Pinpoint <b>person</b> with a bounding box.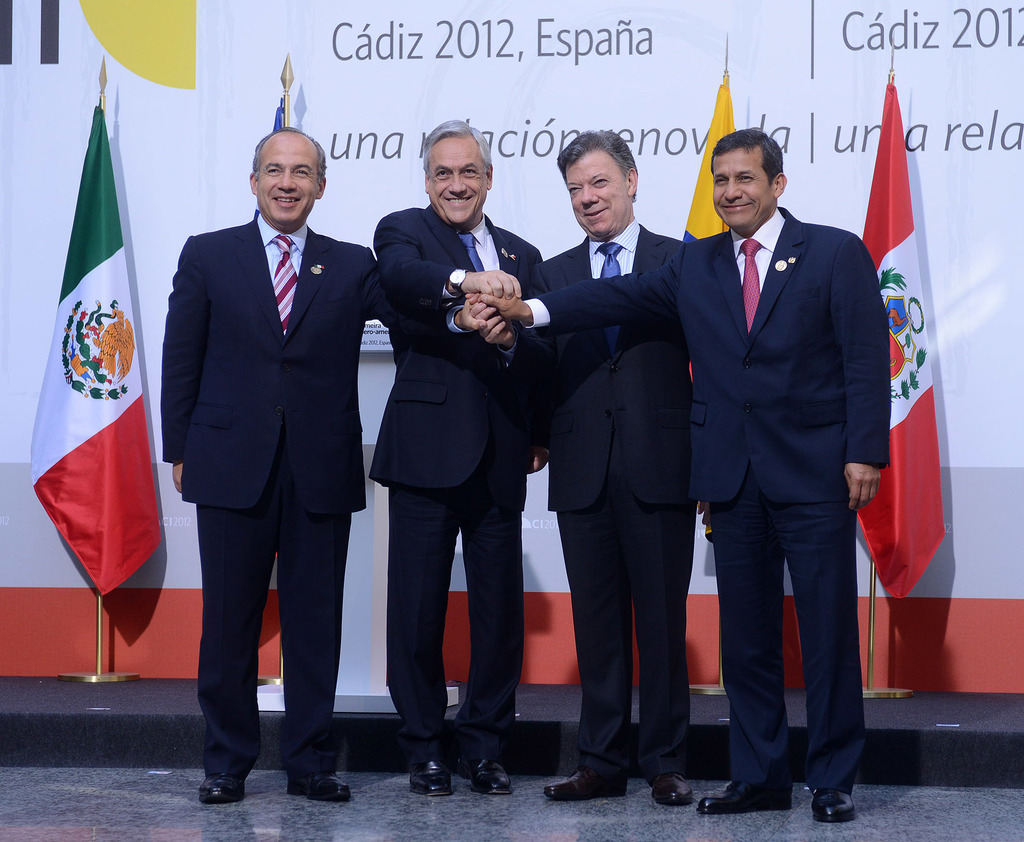
left=374, top=125, right=543, bottom=797.
